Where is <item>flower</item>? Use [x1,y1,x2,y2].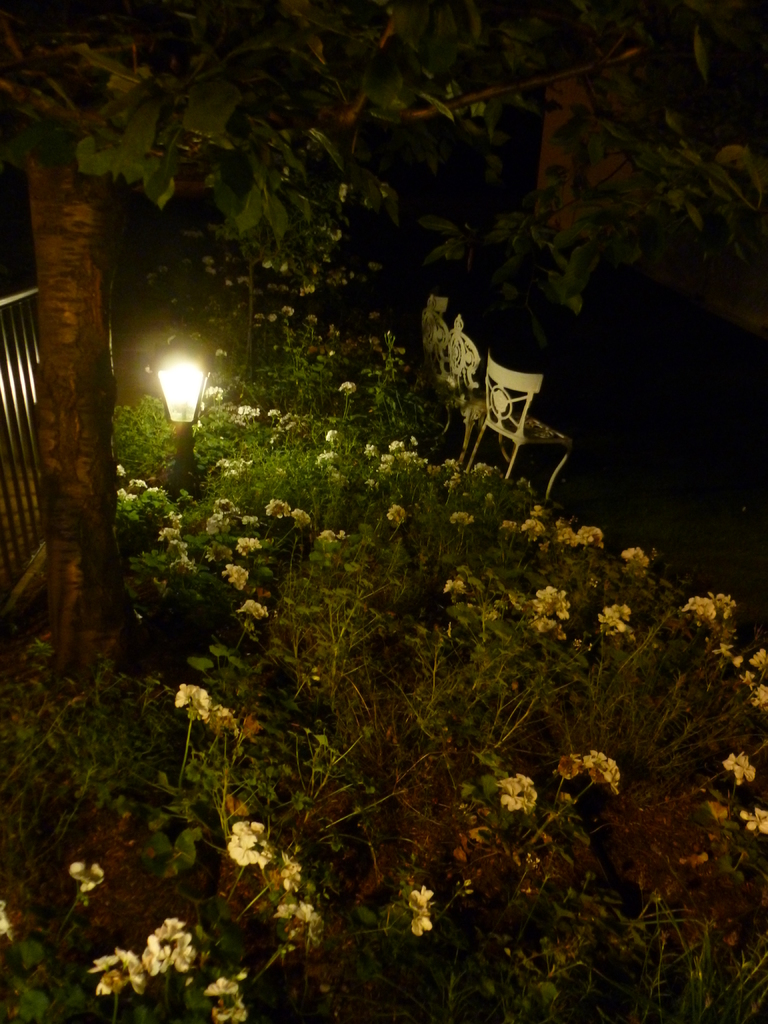
[404,883,436,941].
